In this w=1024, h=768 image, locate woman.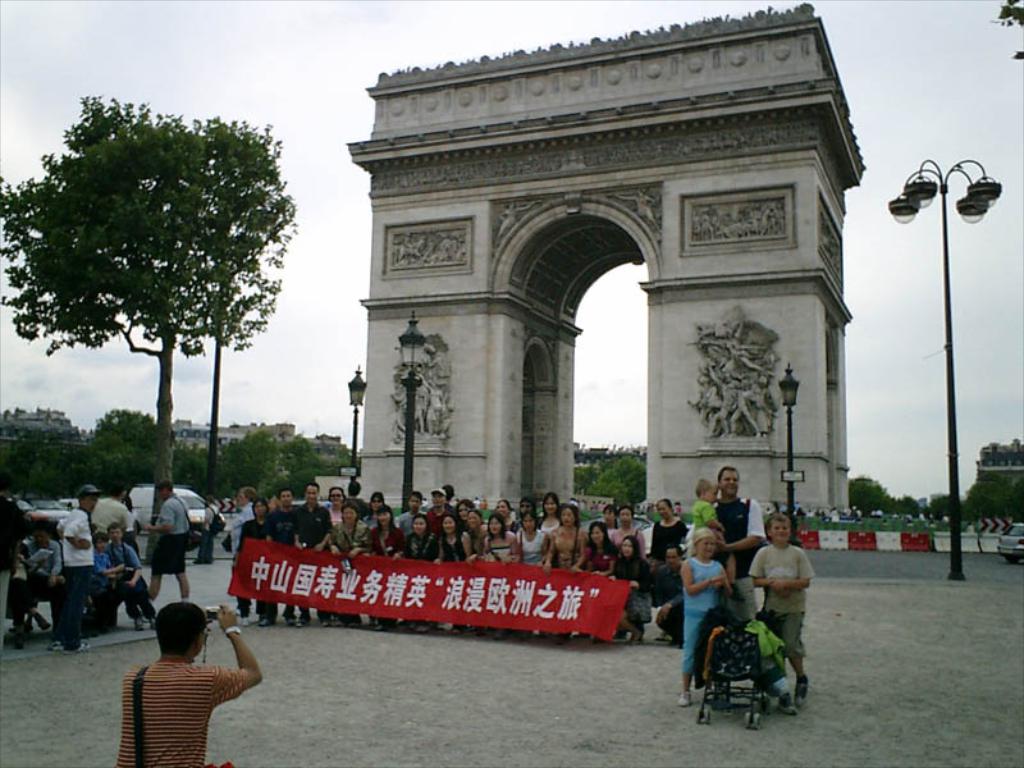
Bounding box: (x1=458, y1=499, x2=474, y2=531).
